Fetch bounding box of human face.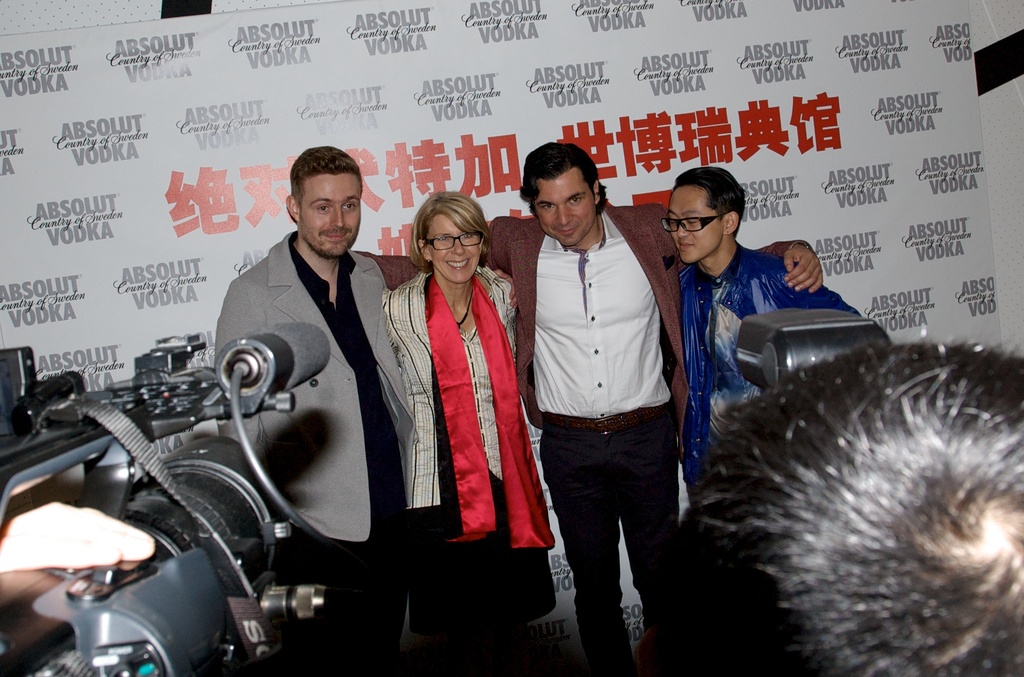
Bbox: 666/184/724/263.
